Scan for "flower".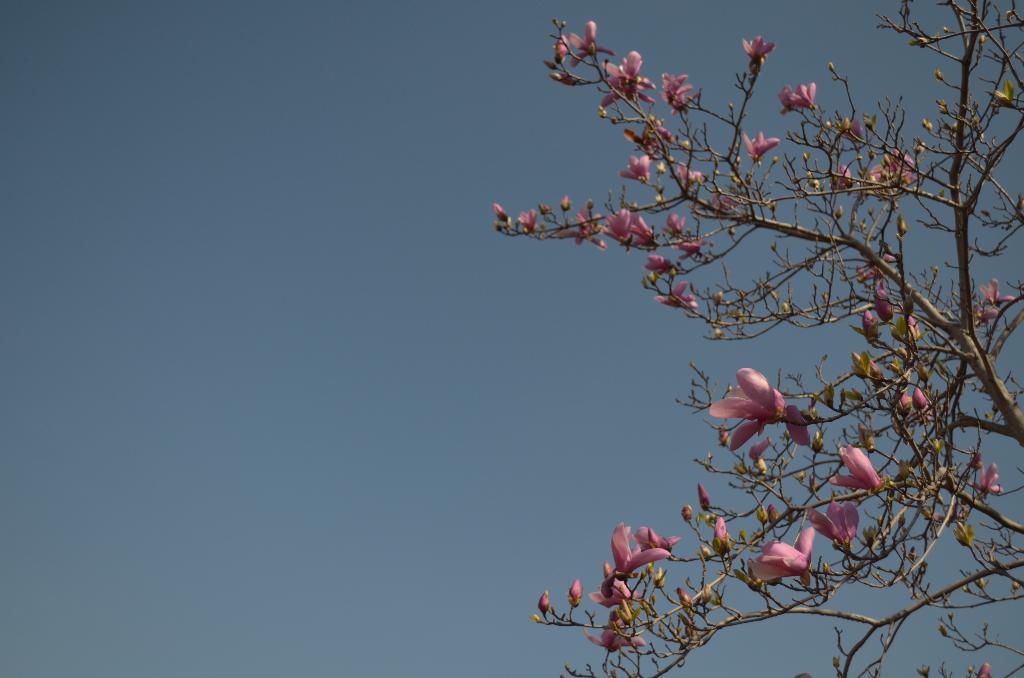
Scan result: bbox=(980, 276, 1021, 316).
